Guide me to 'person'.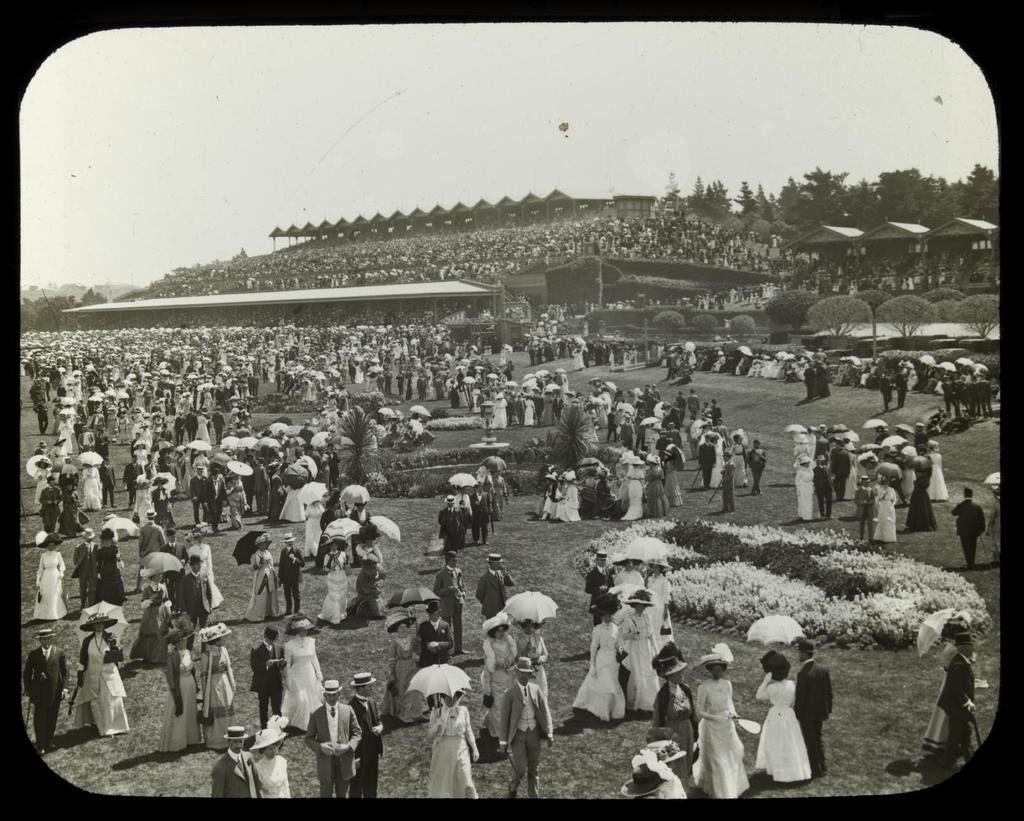
Guidance: region(431, 548, 474, 655).
